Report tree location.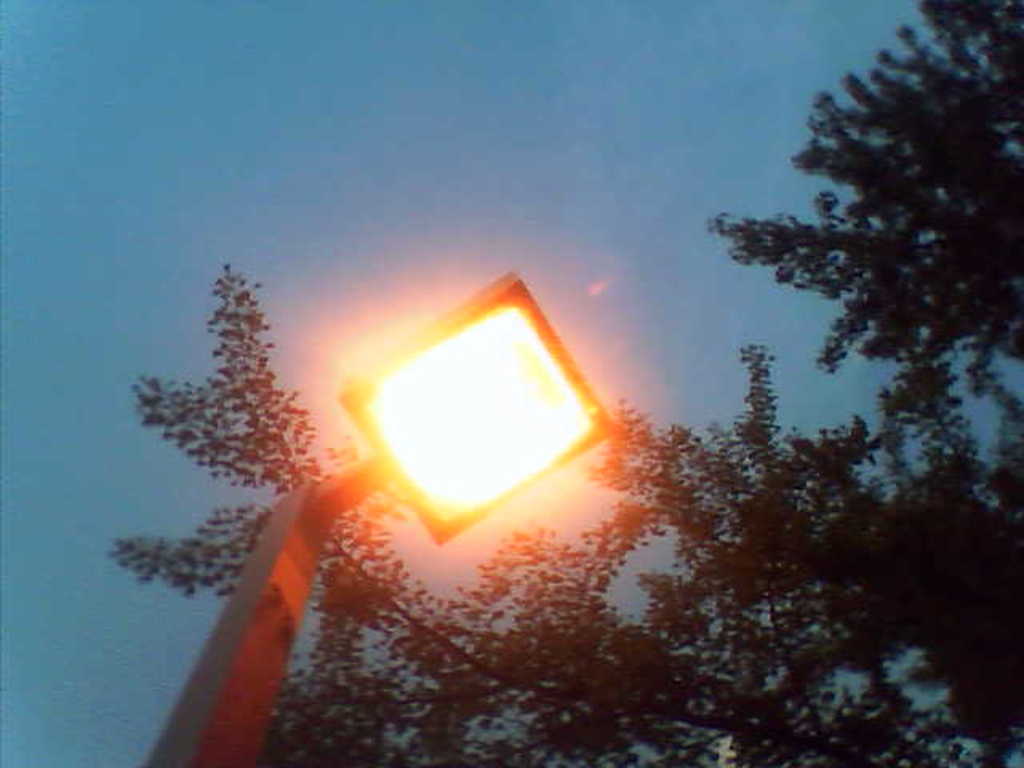
Report: bbox=[118, 266, 989, 766].
